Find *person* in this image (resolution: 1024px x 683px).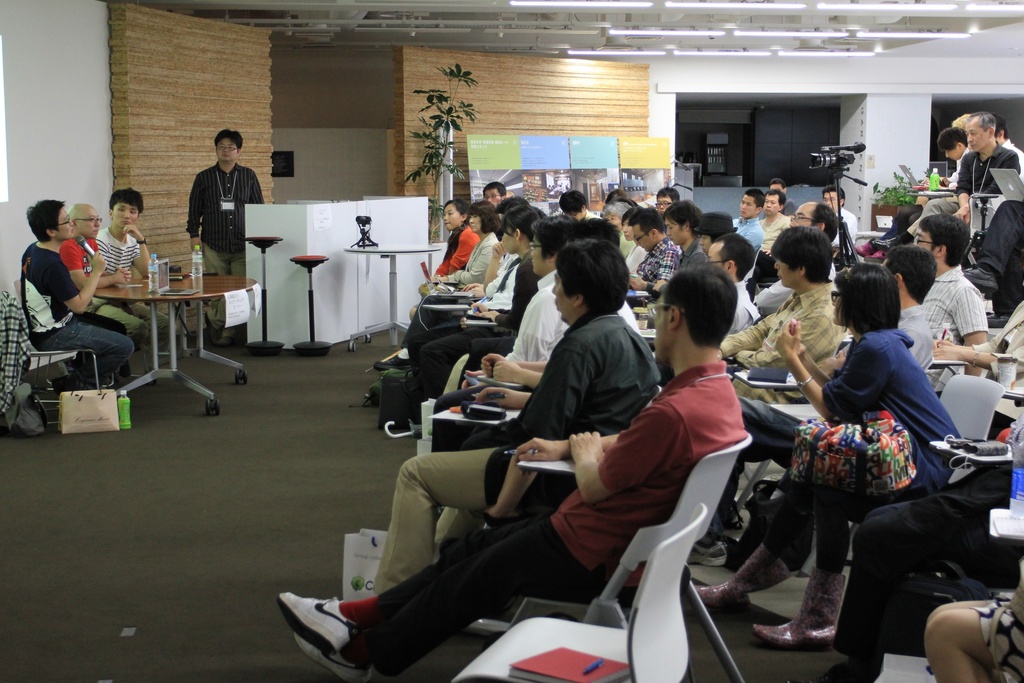
[956,111,1010,233].
